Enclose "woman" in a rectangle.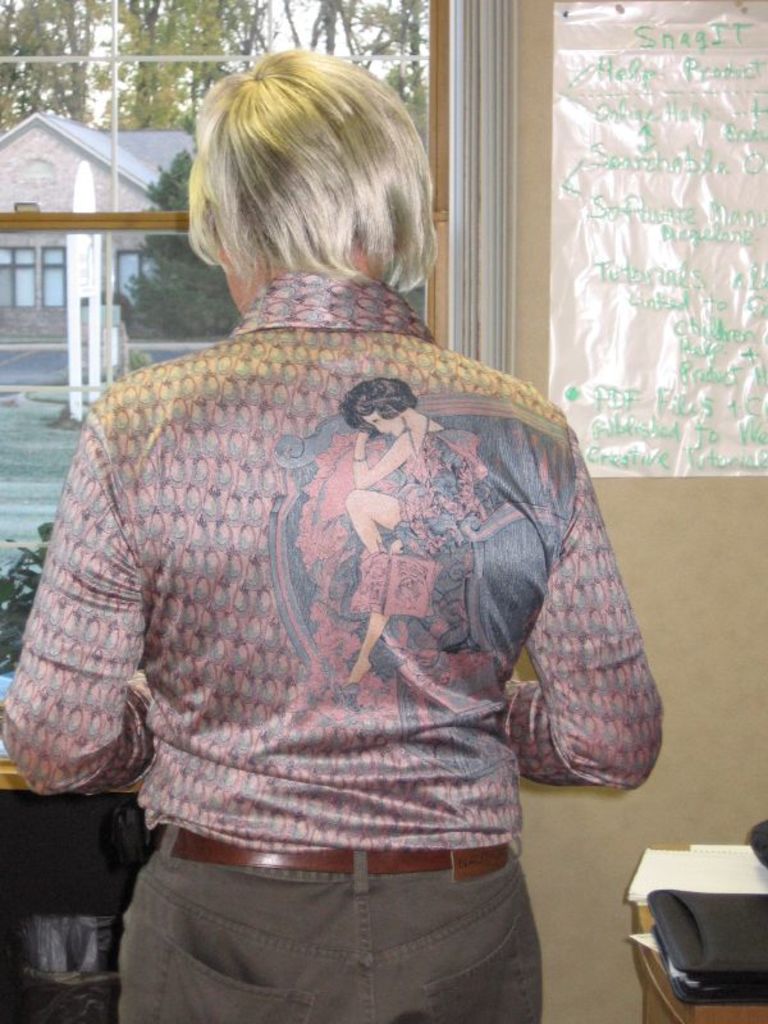
rect(0, 32, 712, 1023).
